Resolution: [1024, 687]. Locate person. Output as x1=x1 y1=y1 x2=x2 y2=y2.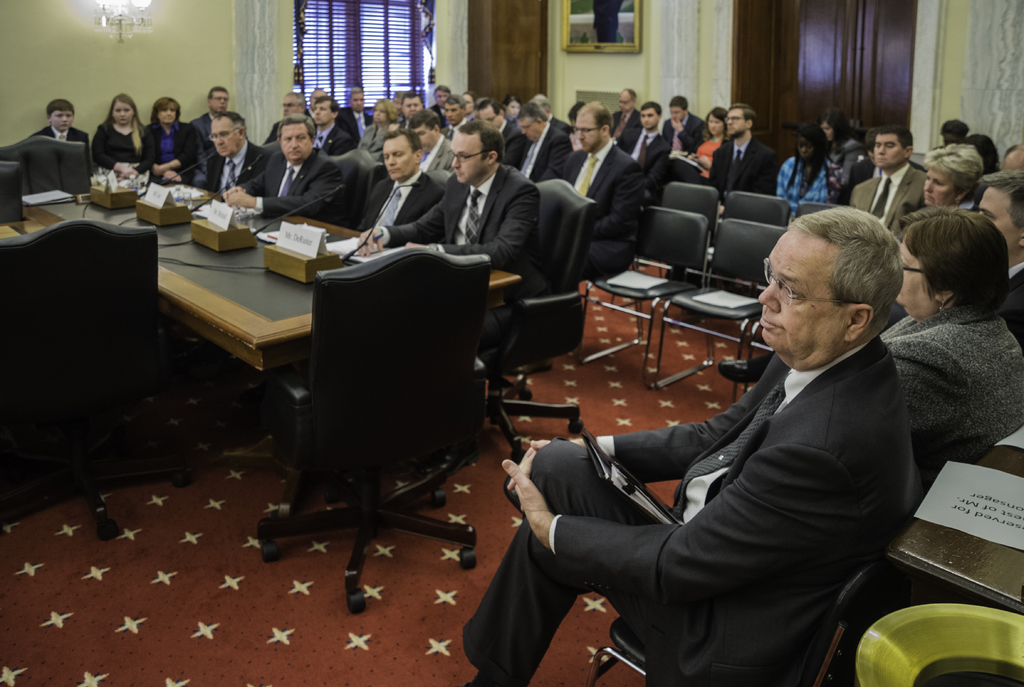
x1=872 y1=211 x2=1023 y2=497.
